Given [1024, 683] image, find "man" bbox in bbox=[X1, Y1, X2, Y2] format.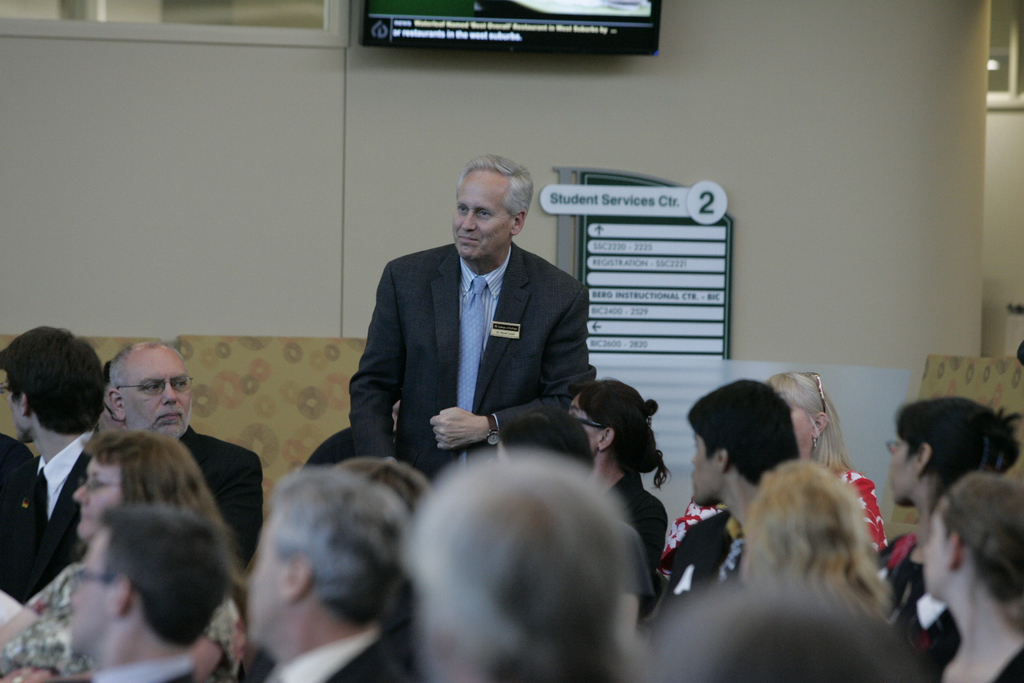
bbox=[108, 333, 268, 584].
